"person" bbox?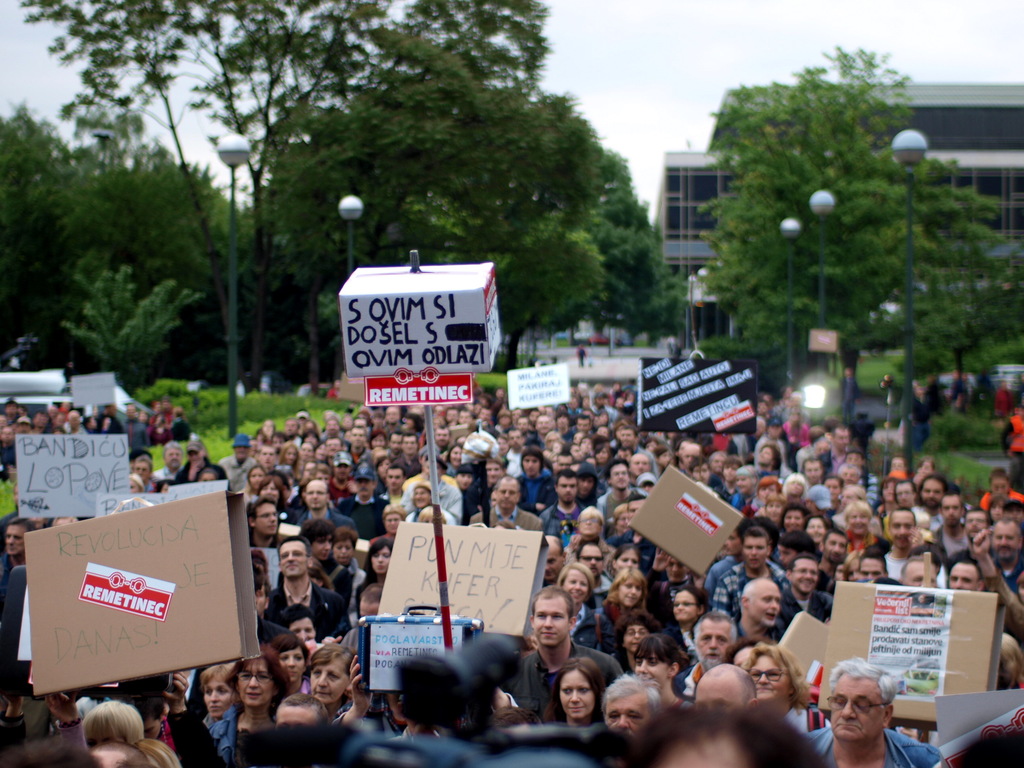
(305, 512, 367, 600)
